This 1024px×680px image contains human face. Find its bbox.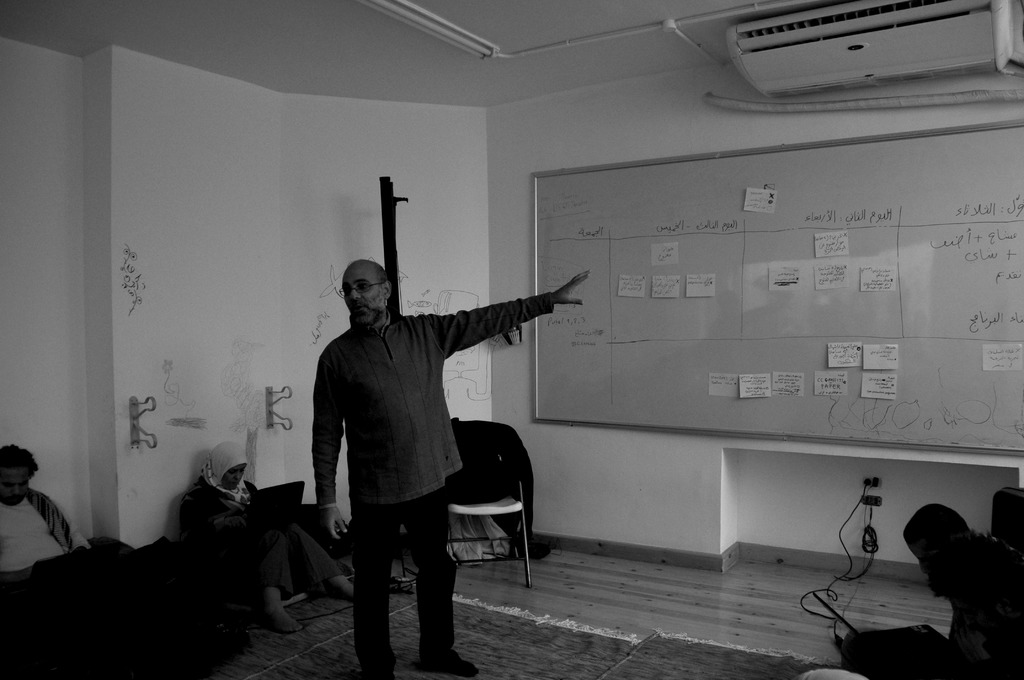
220, 465, 246, 489.
